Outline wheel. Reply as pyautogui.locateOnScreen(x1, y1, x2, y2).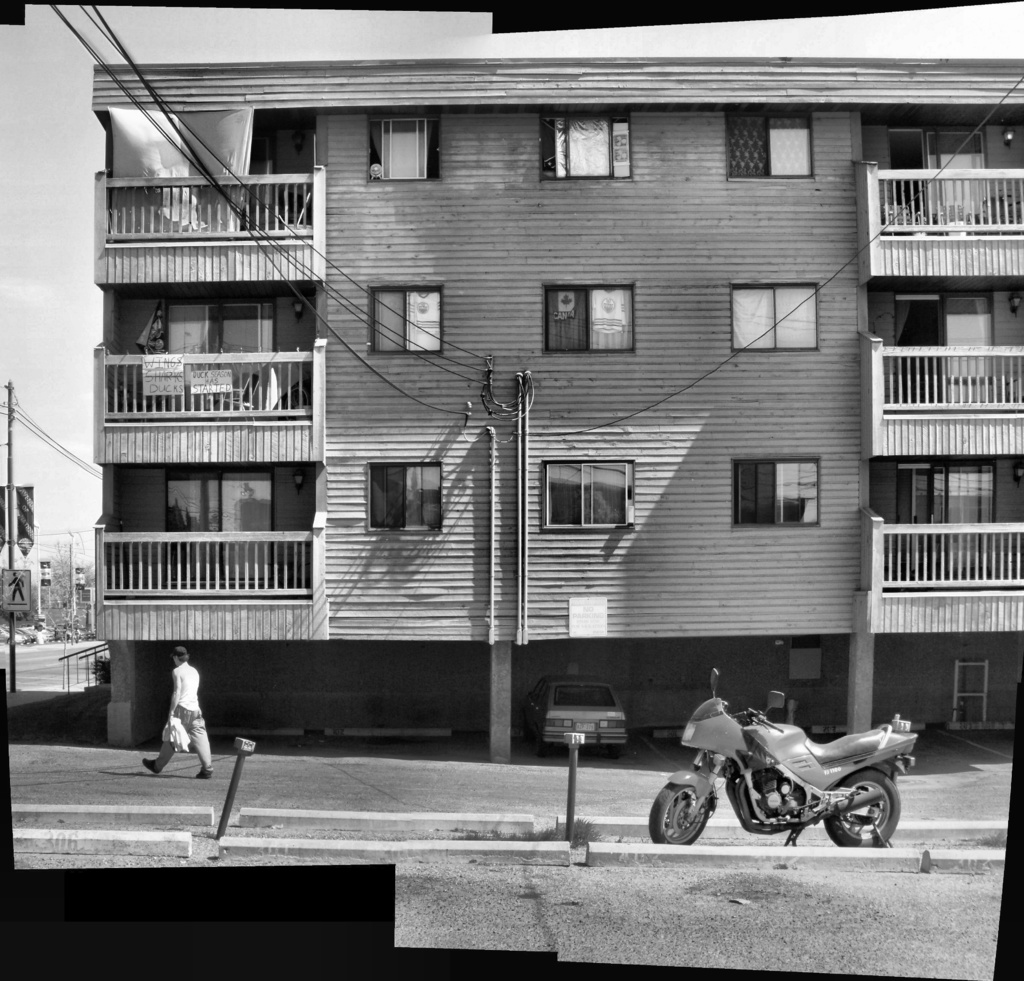
pyautogui.locateOnScreen(649, 784, 712, 843).
